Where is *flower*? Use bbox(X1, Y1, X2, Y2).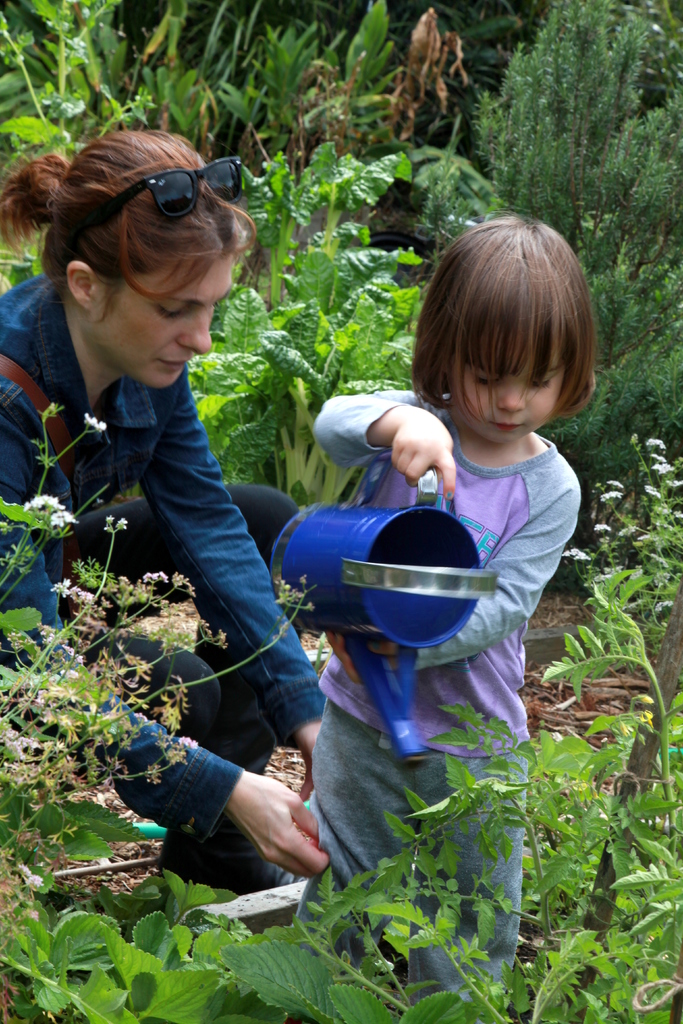
bbox(559, 543, 592, 561).
